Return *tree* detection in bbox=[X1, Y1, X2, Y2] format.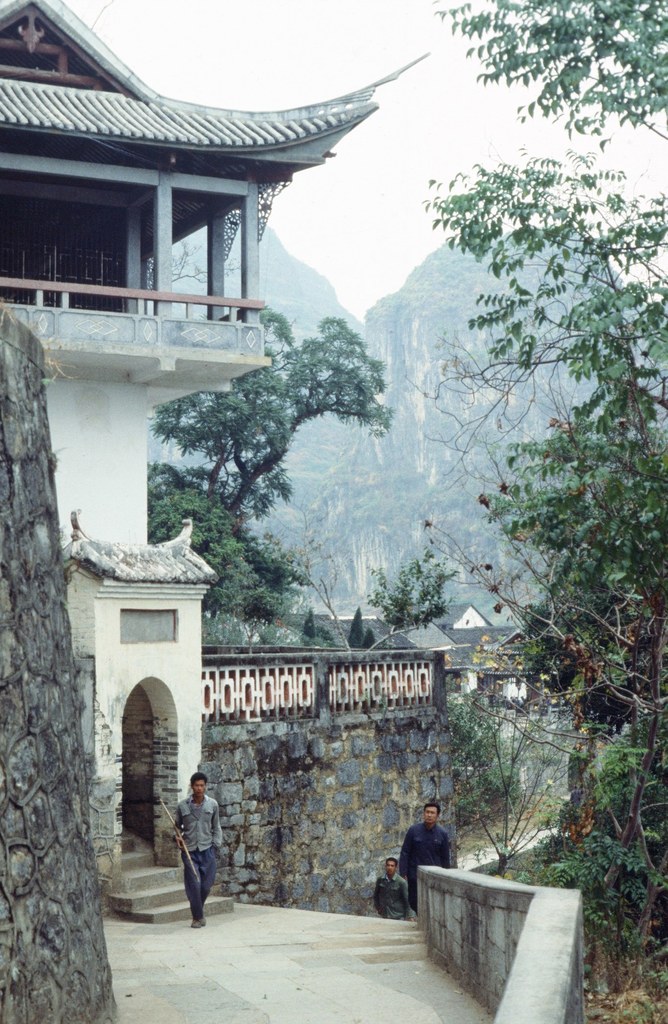
bbox=[148, 292, 405, 604].
